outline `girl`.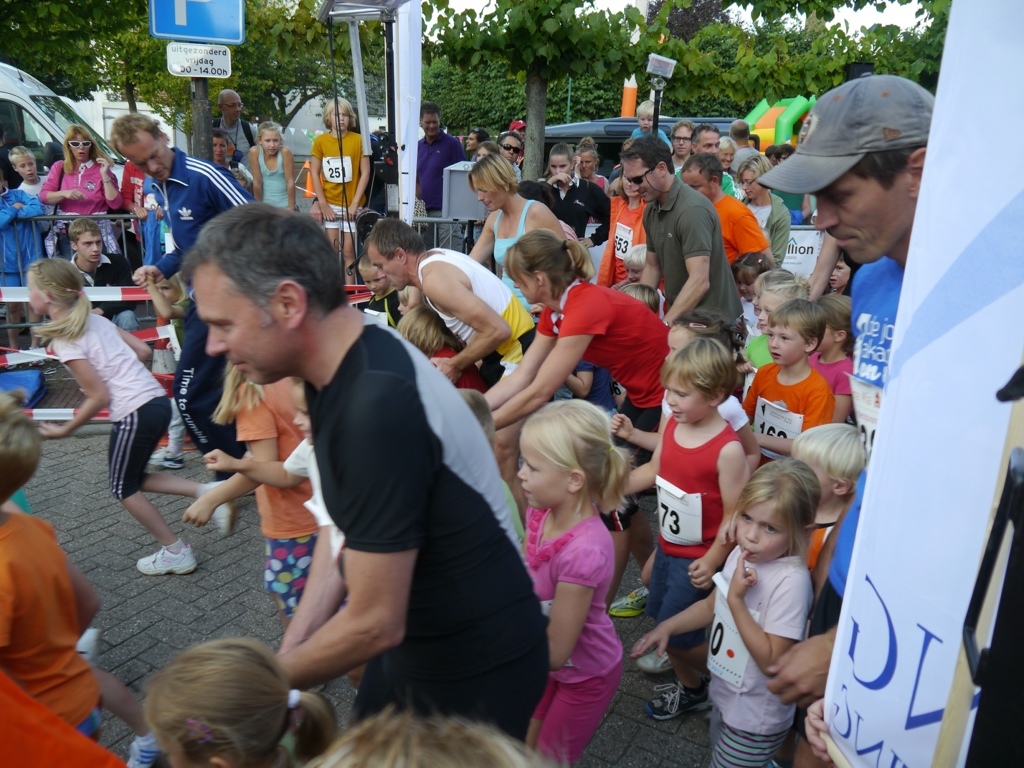
Outline: [610,309,761,619].
